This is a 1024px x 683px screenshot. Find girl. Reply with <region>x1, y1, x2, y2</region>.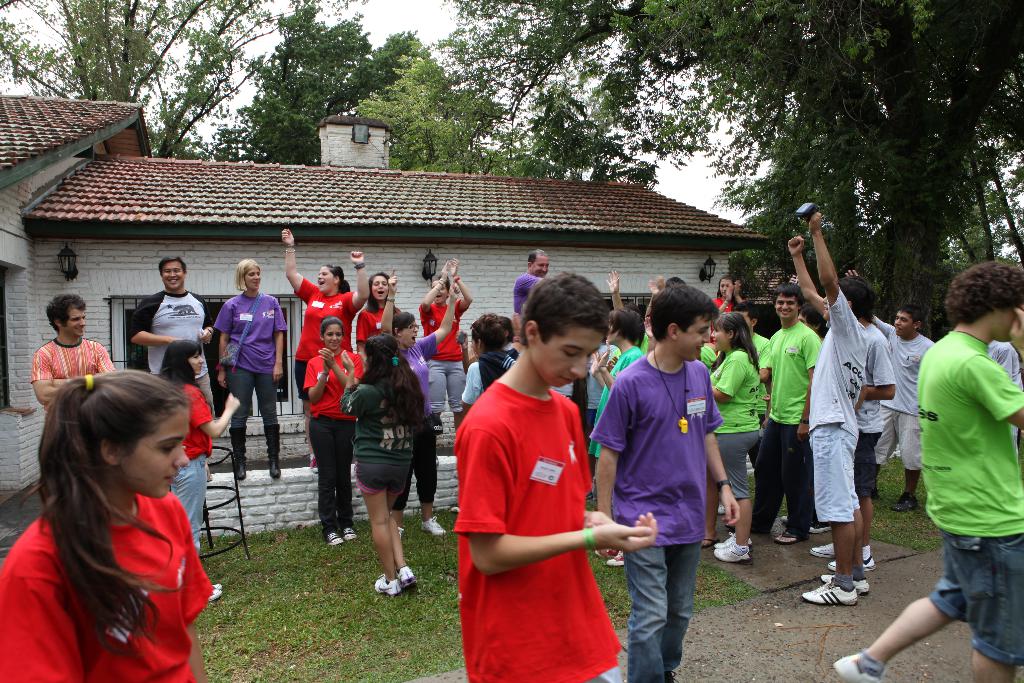
<region>703, 316, 764, 569</region>.
